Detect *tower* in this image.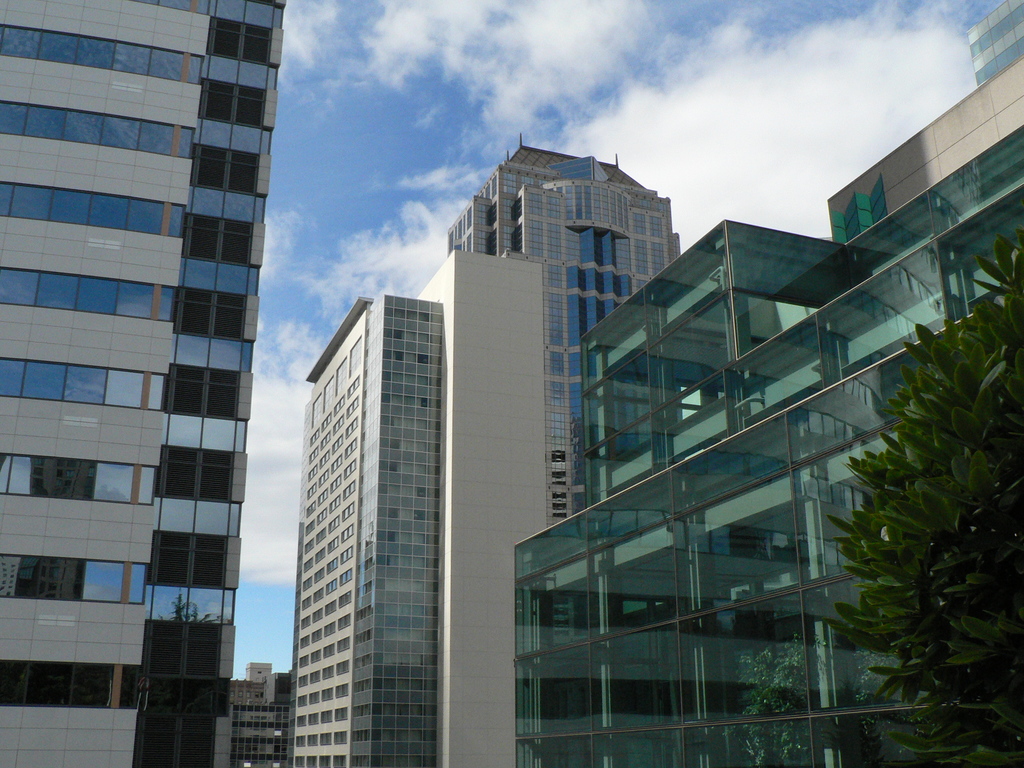
Detection: {"x1": 288, "y1": 245, "x2": 543, "y2": 767}.
